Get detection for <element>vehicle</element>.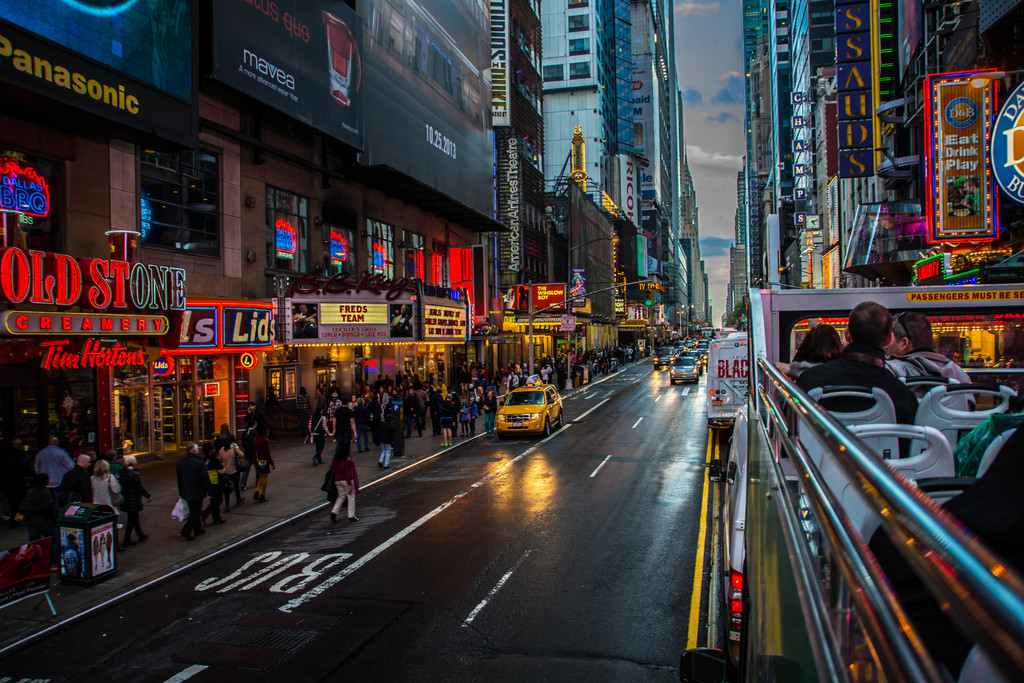
Detection: <bbox>675, 284, 1023, 682</bbox>.
